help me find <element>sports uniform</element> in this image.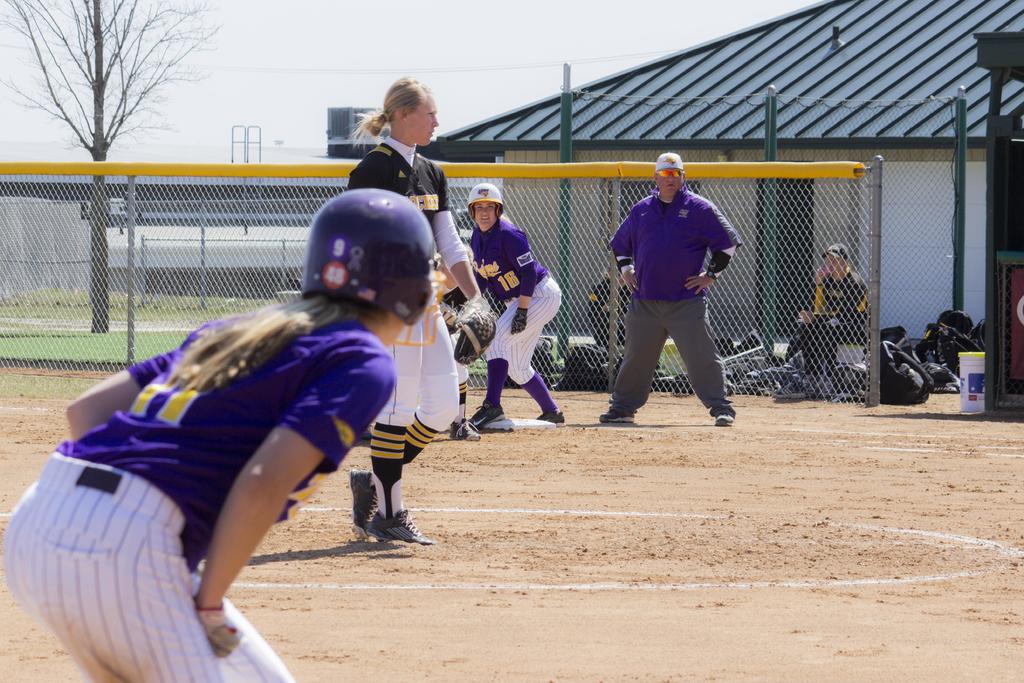
Found it: (458,197,563,431).
